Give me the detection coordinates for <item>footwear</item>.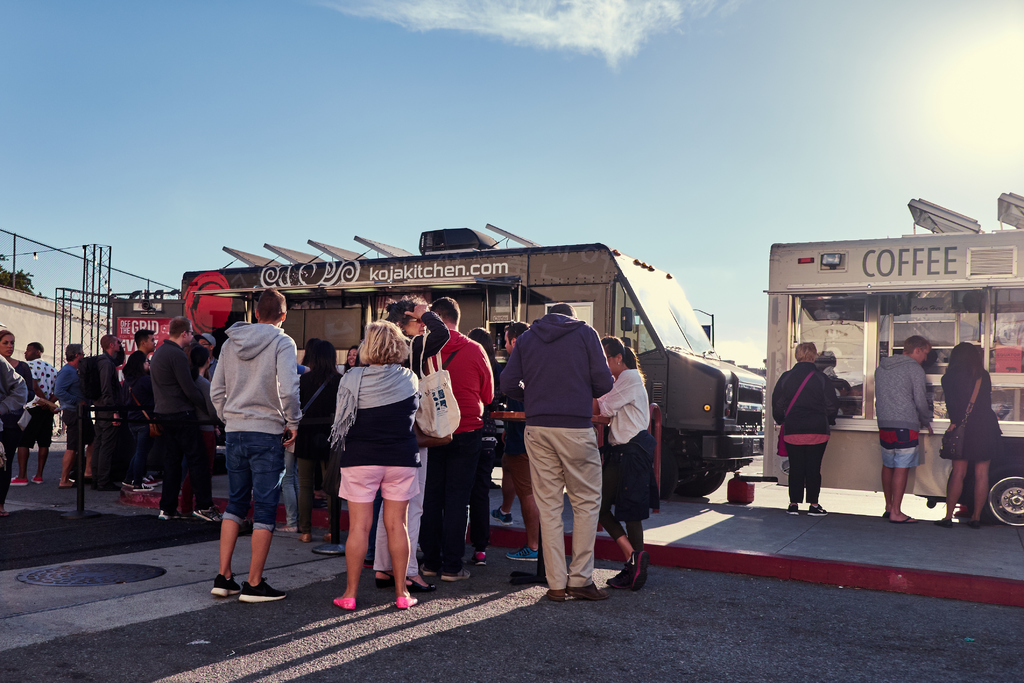
box(238, 579, 288, 604).
